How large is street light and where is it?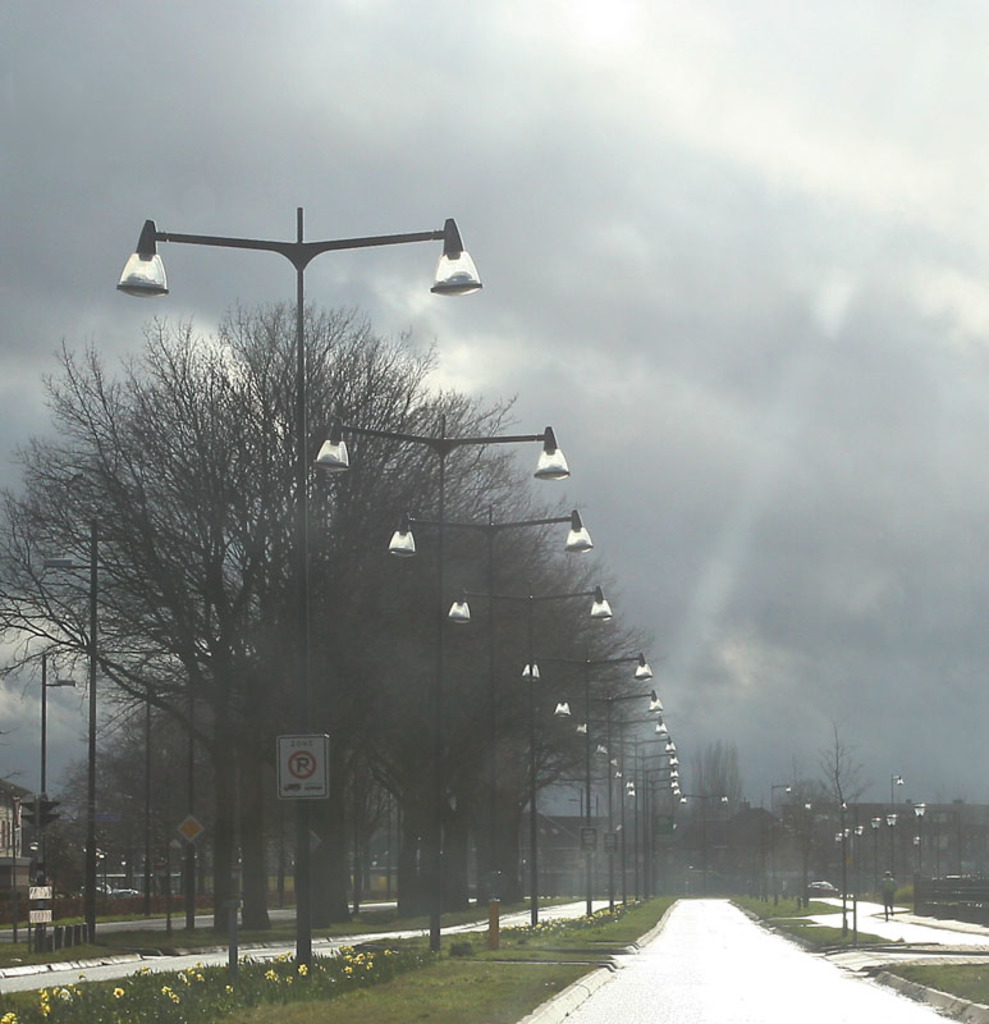
Bounding box: 834/829/842/884.
